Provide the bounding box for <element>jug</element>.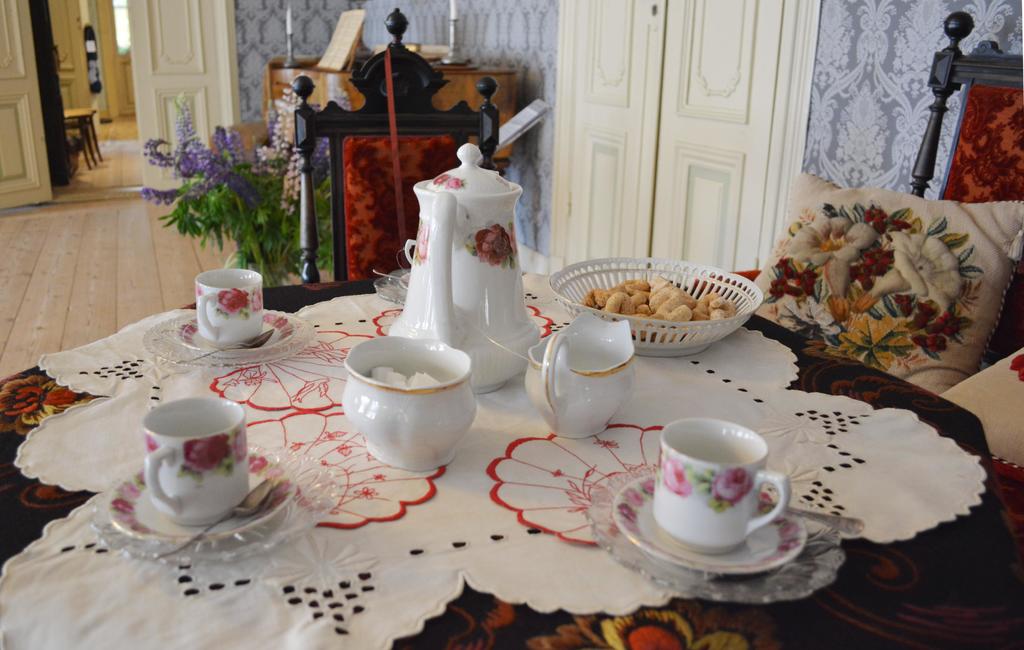
<region>385, 142, 547, 393</region>.
